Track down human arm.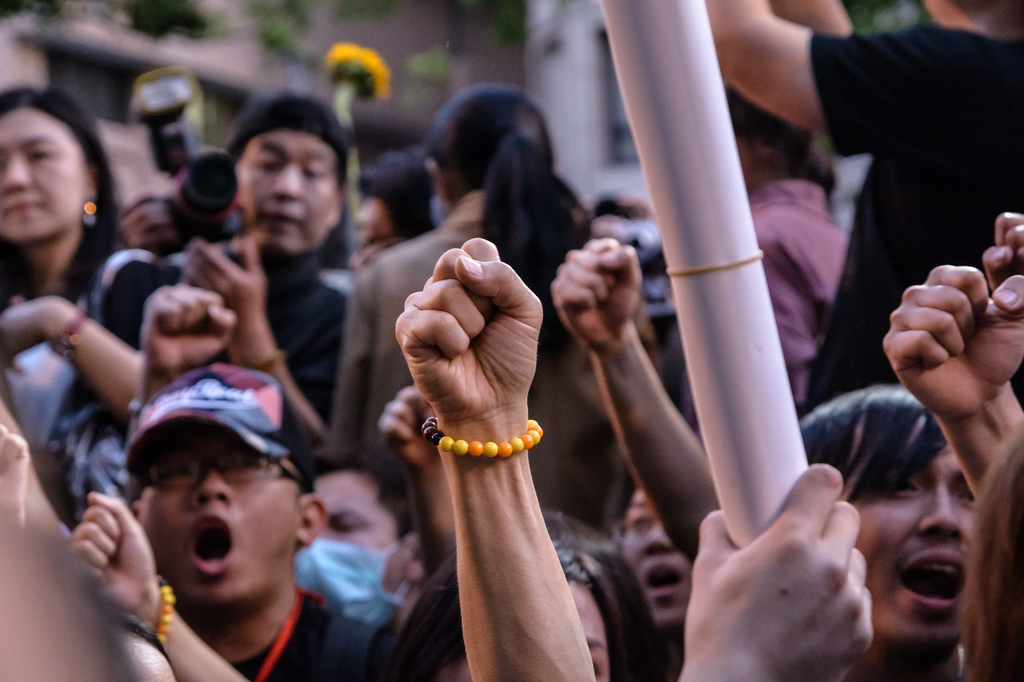
Tracked to <bbox>770, 0, 863, 38</bbox>.
